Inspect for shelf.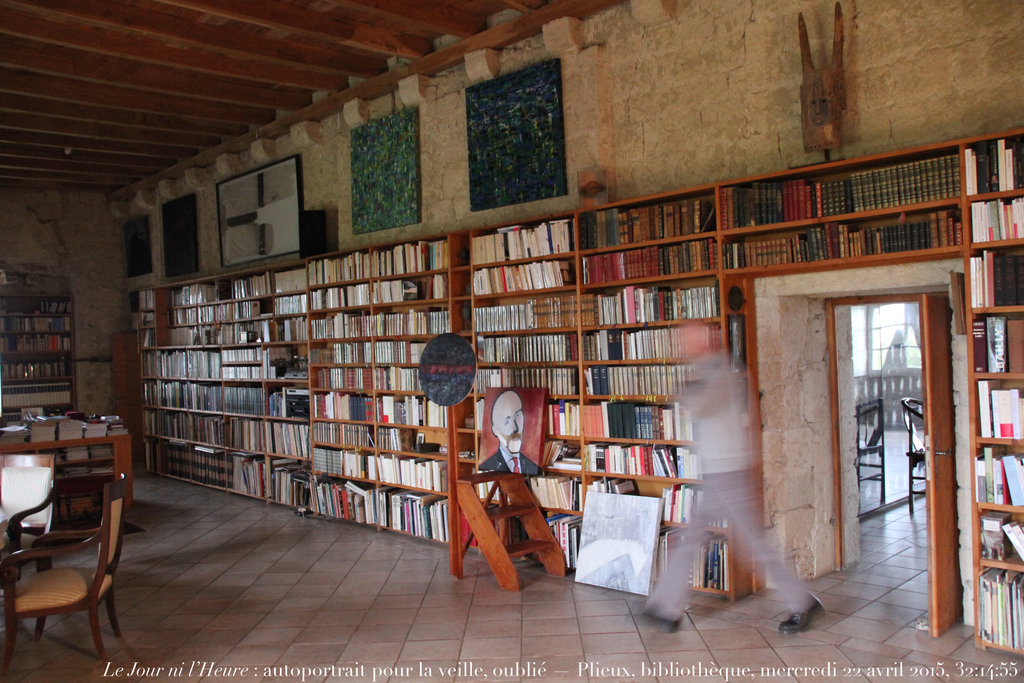
Inspection: left=275, top=296, right=314, bottom=322.
